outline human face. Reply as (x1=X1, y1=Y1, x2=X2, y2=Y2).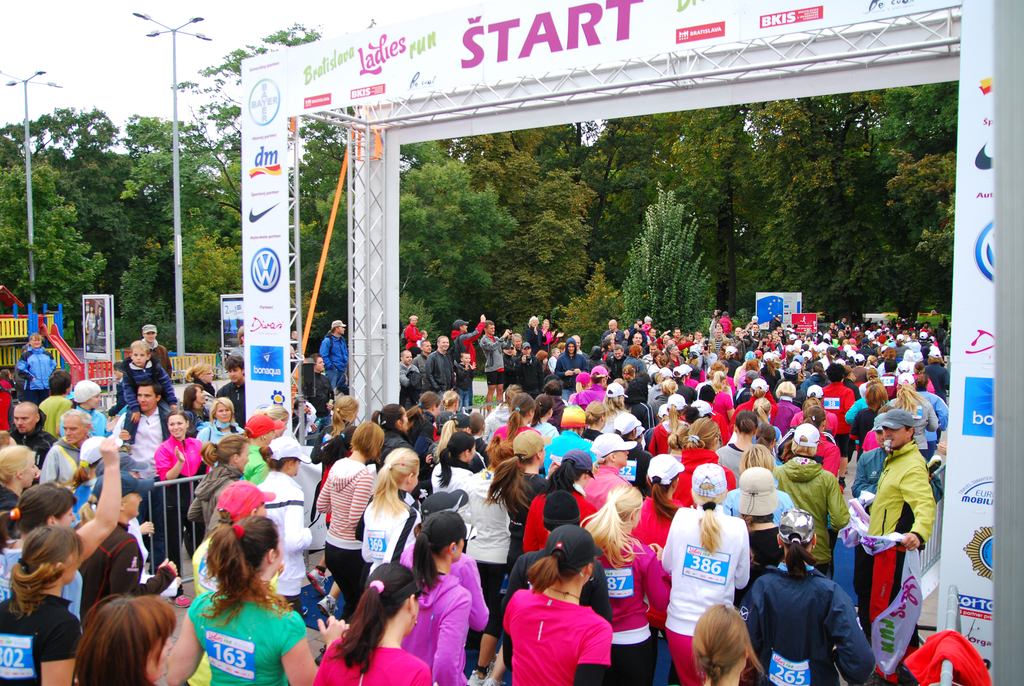
(x1=881, y1=421, x2=903, y2=453).
